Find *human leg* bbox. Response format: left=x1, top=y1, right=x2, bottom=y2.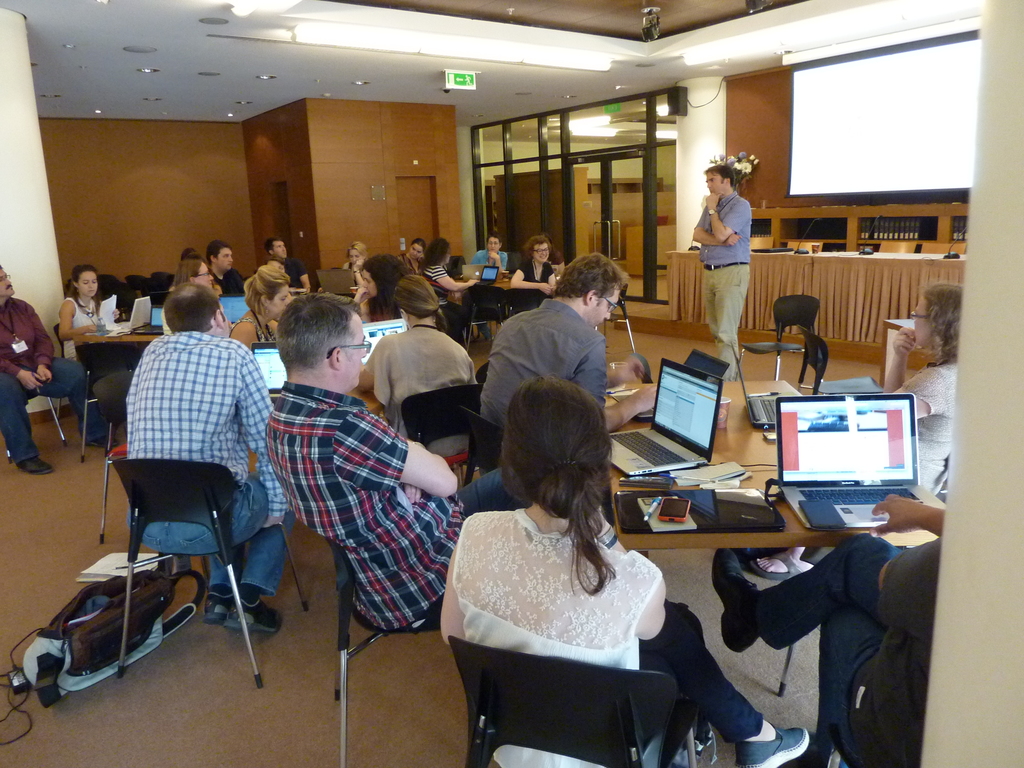
left=122, top=516, right=241, bottom=620.
